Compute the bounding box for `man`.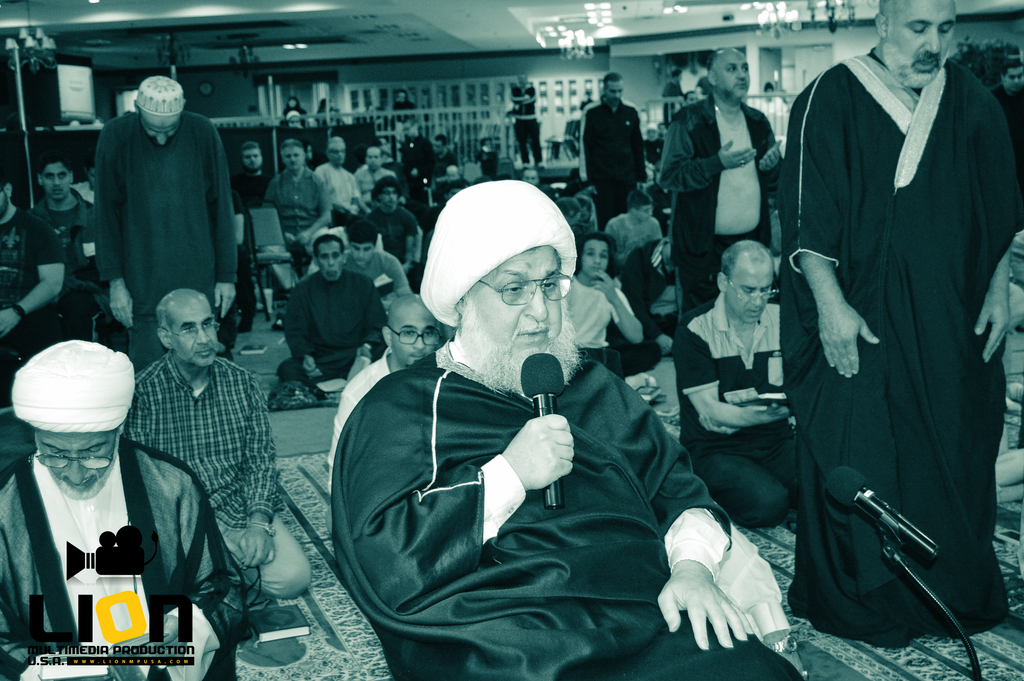
locate(602, 185, 661, 268).
